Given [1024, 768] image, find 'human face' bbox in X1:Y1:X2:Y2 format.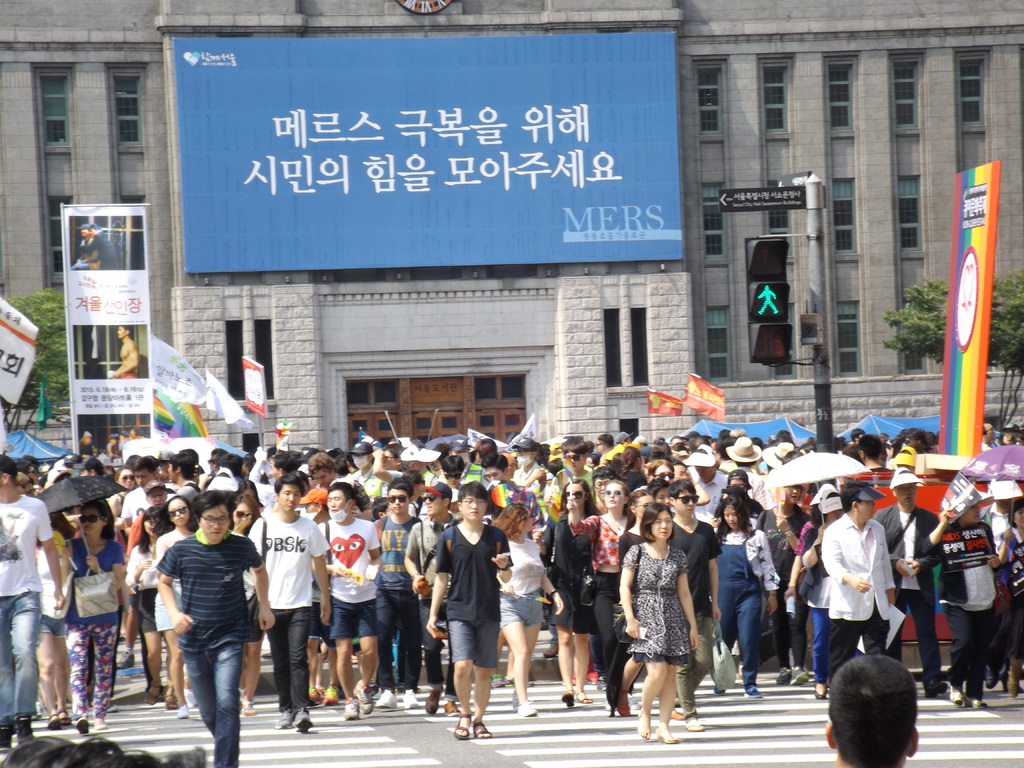
895:484:918:508.
